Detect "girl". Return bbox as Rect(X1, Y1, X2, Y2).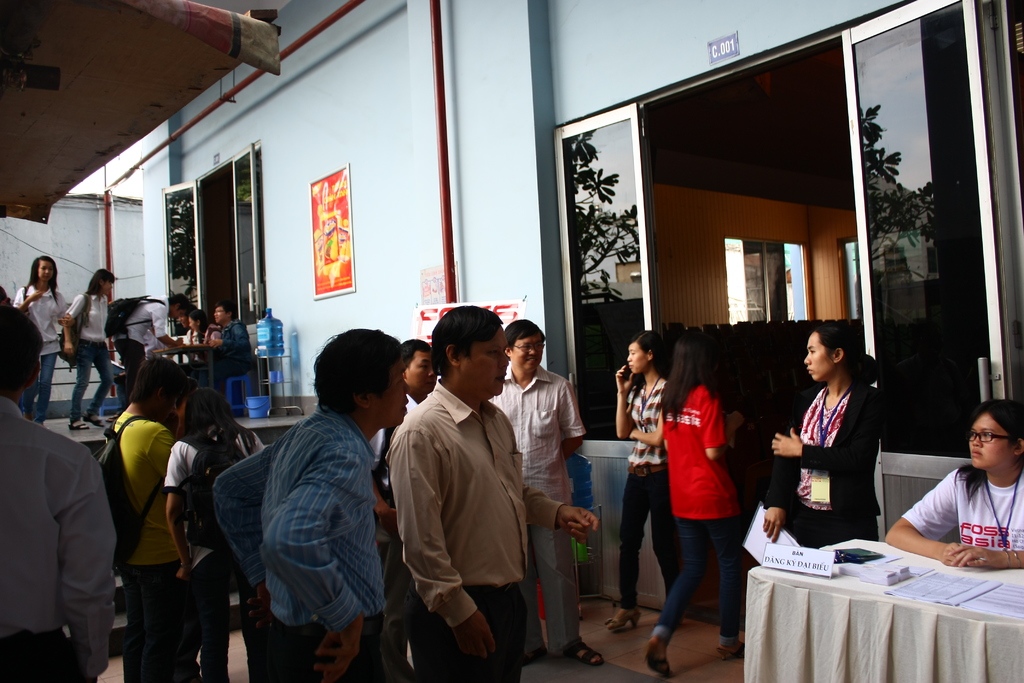
Rect(606, 329, 669, 632).
